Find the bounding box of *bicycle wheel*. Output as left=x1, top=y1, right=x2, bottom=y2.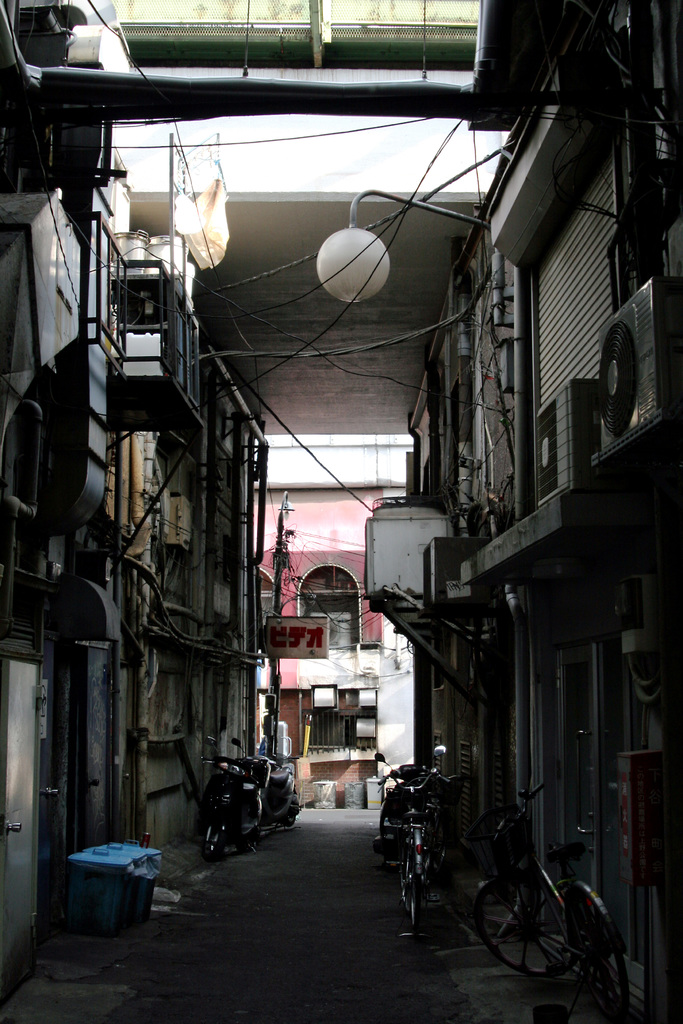
left=550, top=888, right=640, bottom=1023.
